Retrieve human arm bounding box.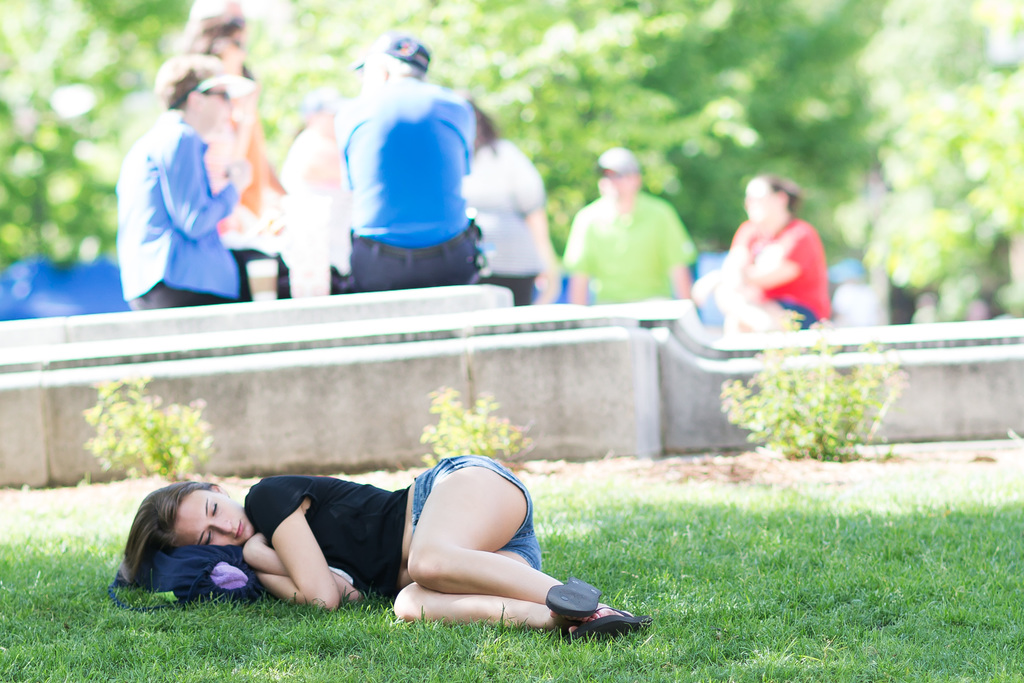
Bounding box: 559 215 585 309.
